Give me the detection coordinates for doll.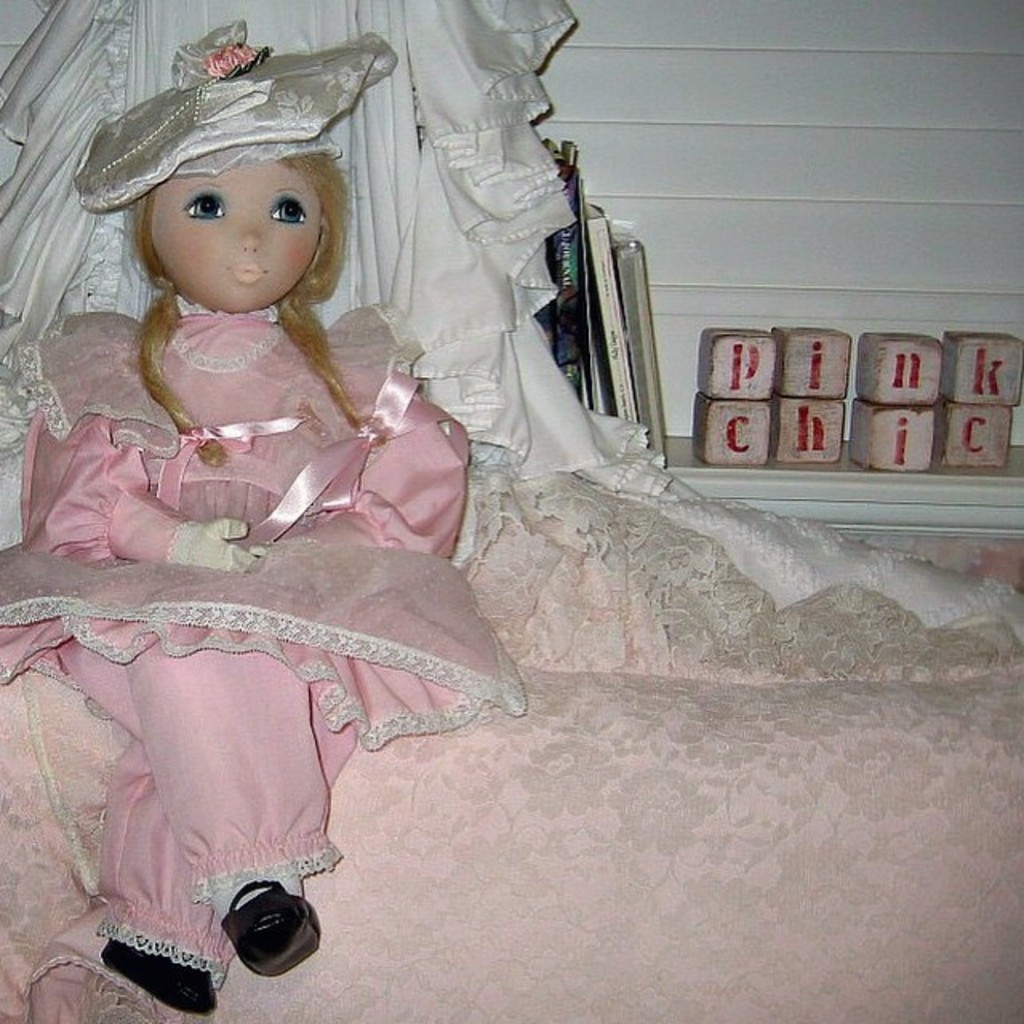
(14,32,507,910).
